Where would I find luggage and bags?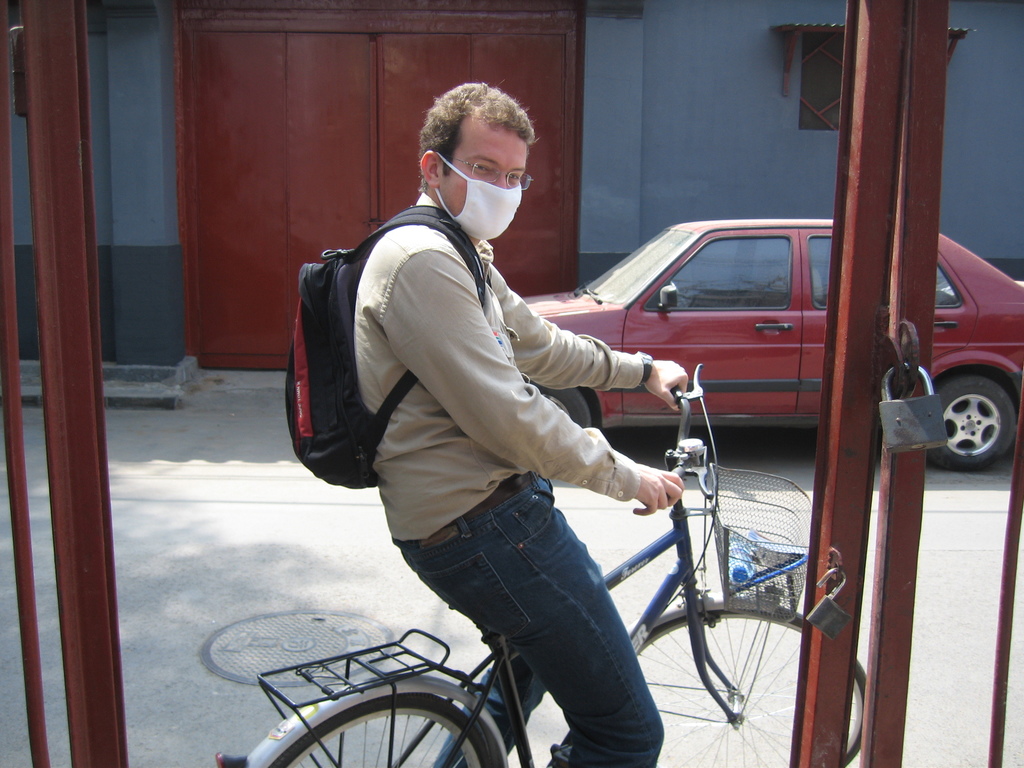
At [265, 176, 476, 524].
